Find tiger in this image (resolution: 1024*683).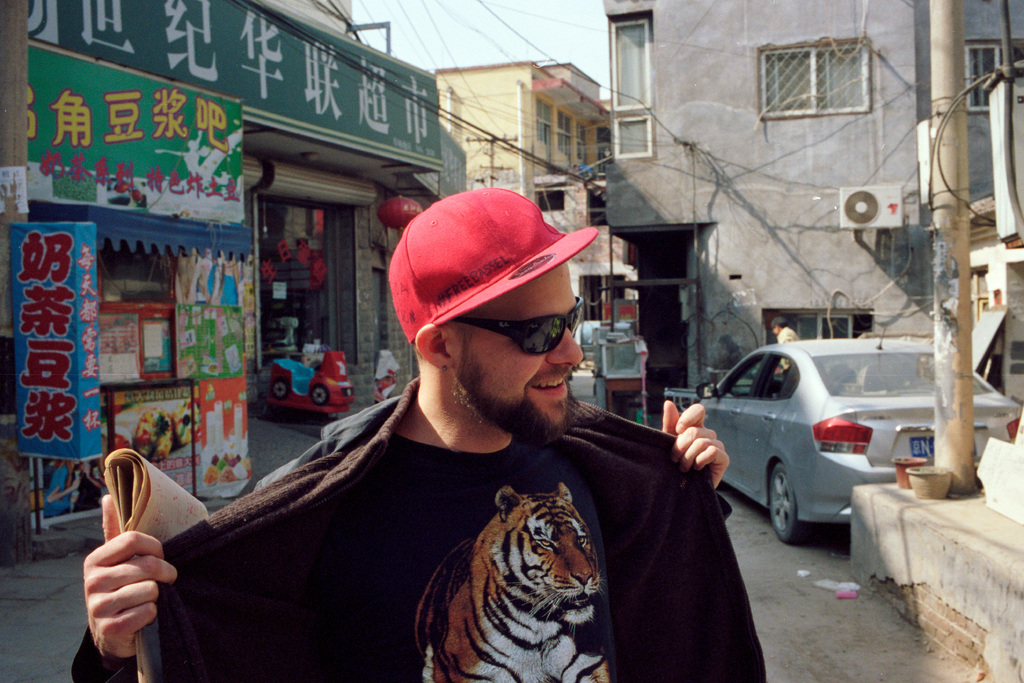
bbox=(415, 483, 631, 682).
